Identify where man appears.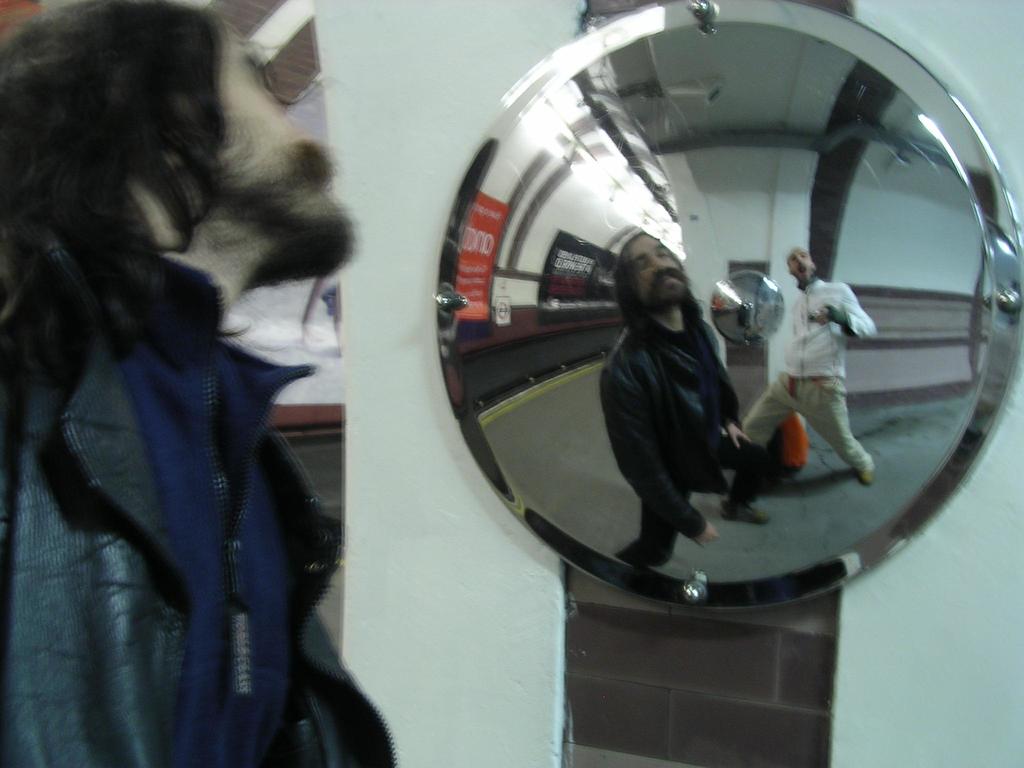
Appears at Rect(0, 0, 397, 767).
